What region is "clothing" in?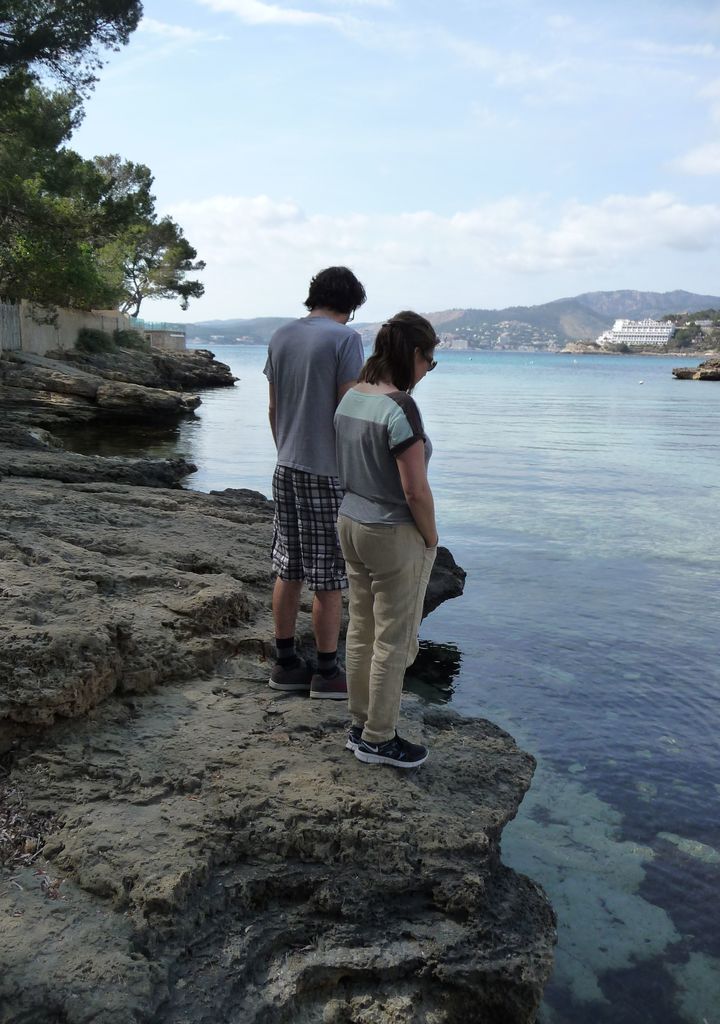
[left=250, top=303, right=377, bottom=590].
